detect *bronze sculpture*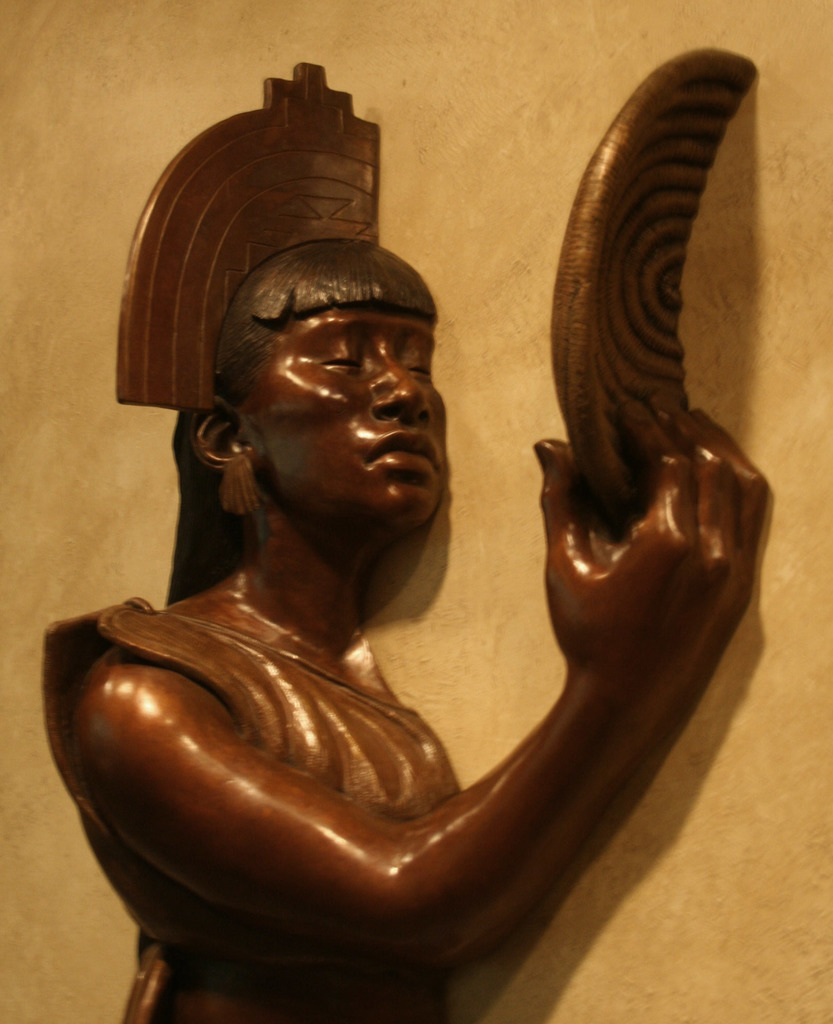
{"x1": 33, "y1": 150, "x2": 737, "y2": 1005}
